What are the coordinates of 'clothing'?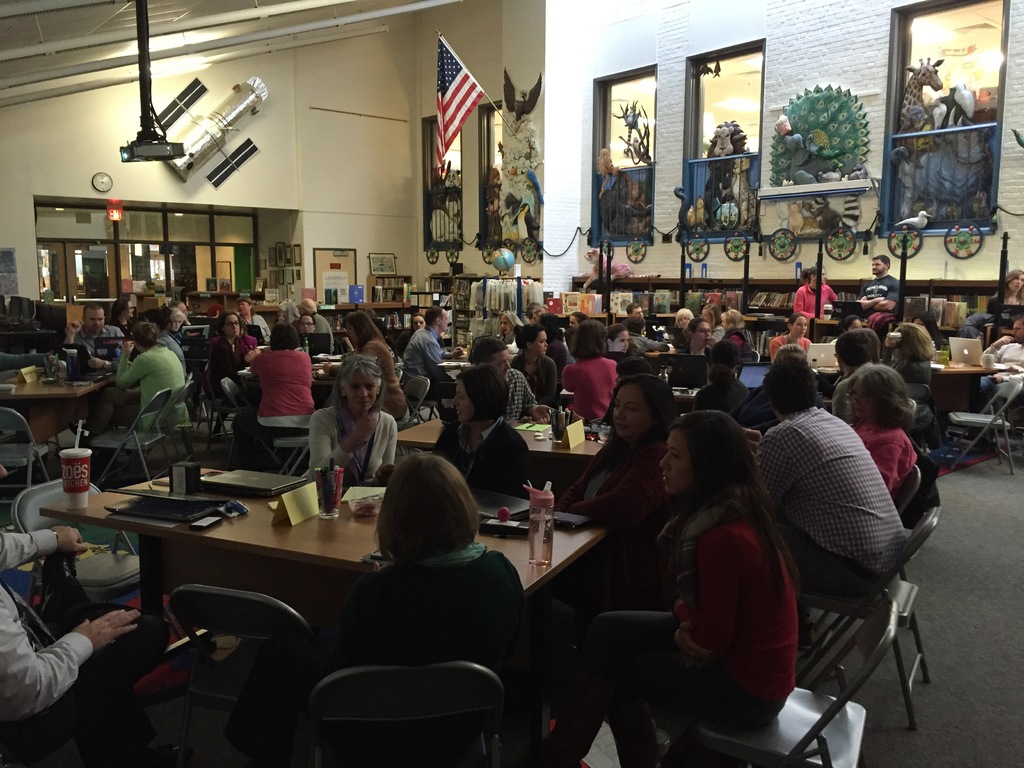
850/420/919/499.
